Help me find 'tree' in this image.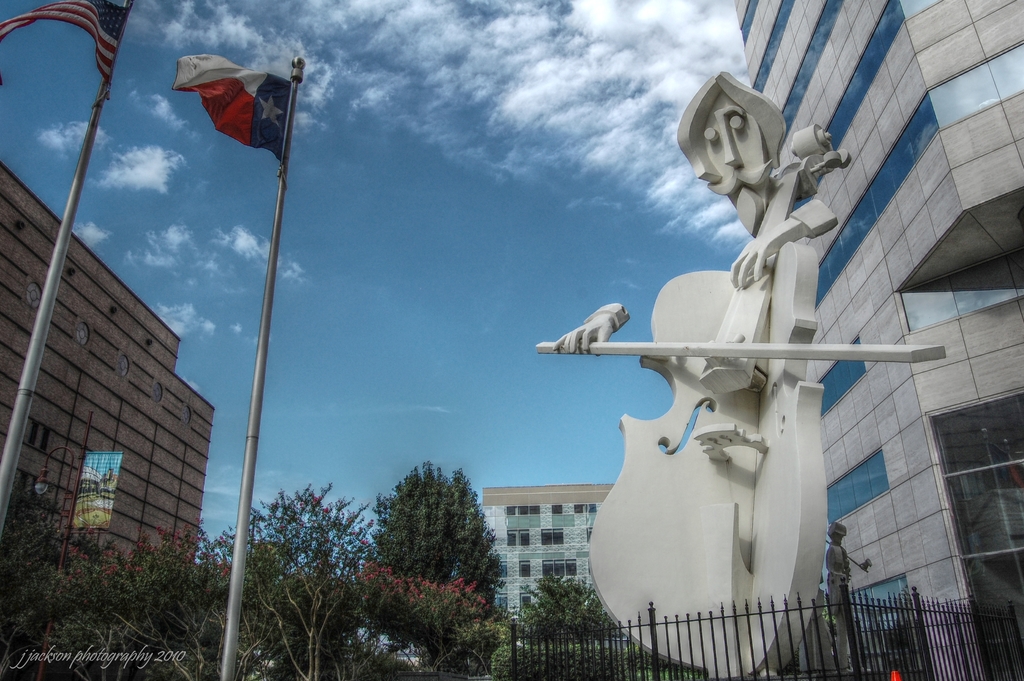
Found it: (502, 570, 609, 646).
